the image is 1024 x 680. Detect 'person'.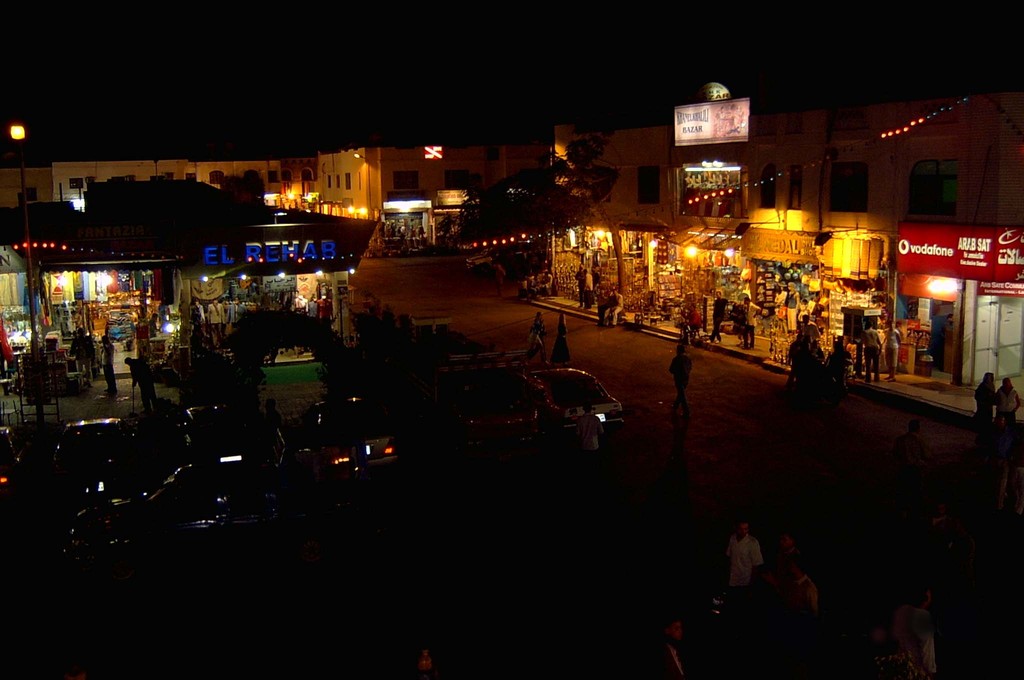
Detection: (997, 376, 1020, 446).
